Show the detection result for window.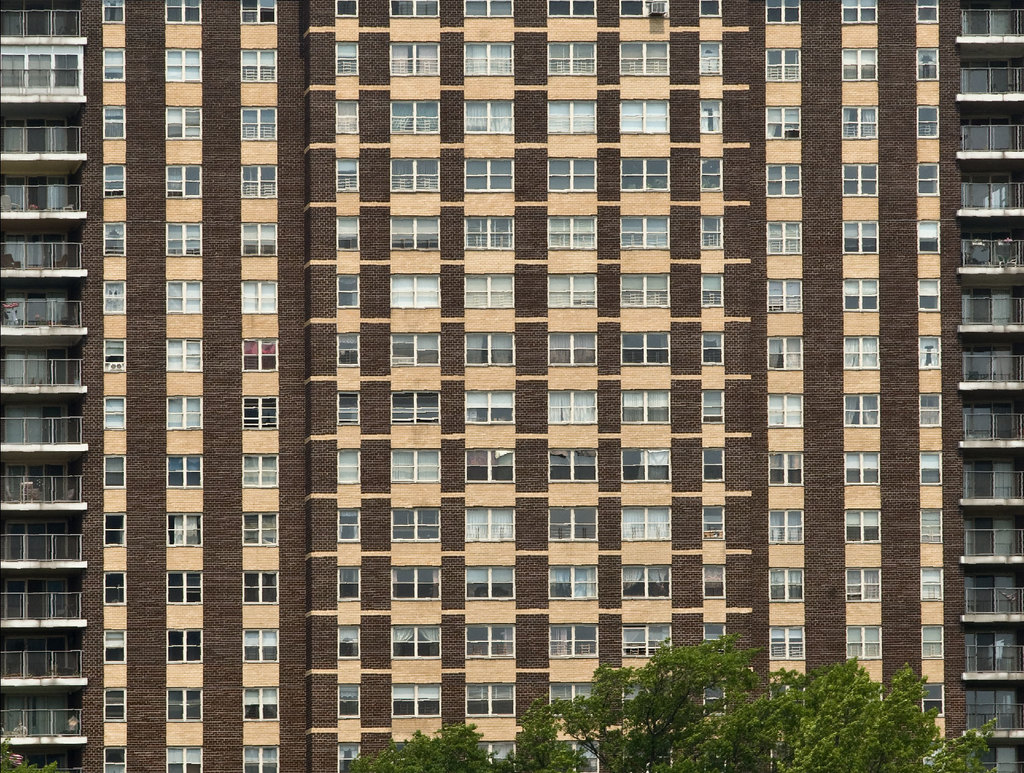
crop(839, 0, 876, 24).
